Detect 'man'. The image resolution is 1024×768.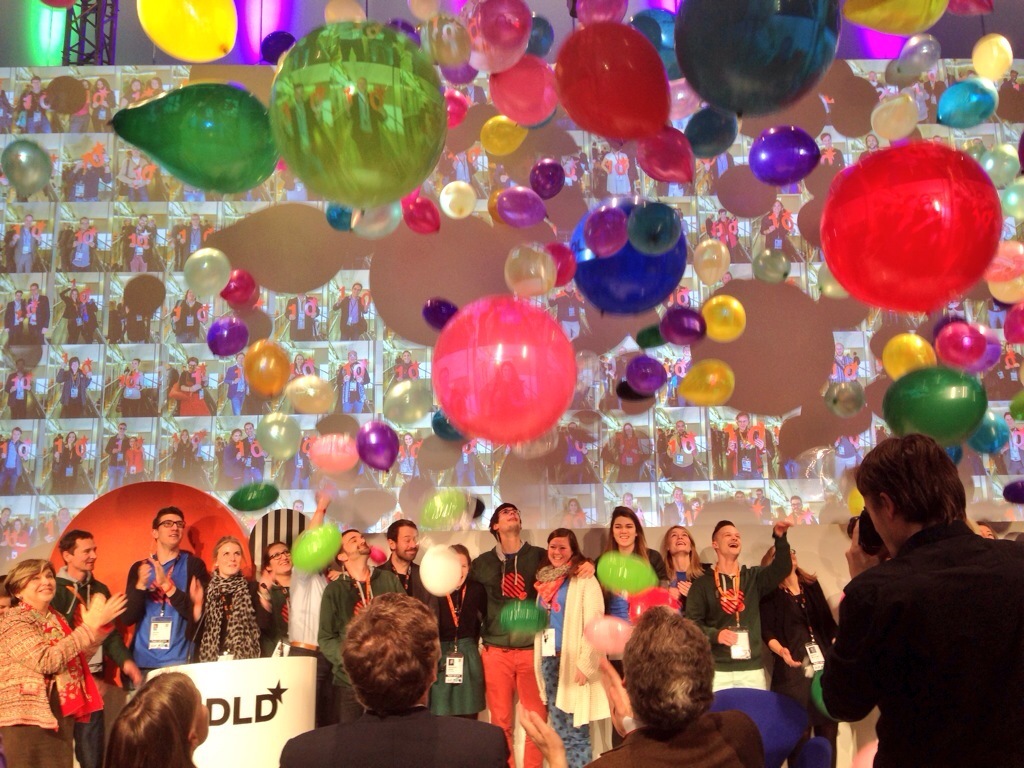
819:133:847:178.
